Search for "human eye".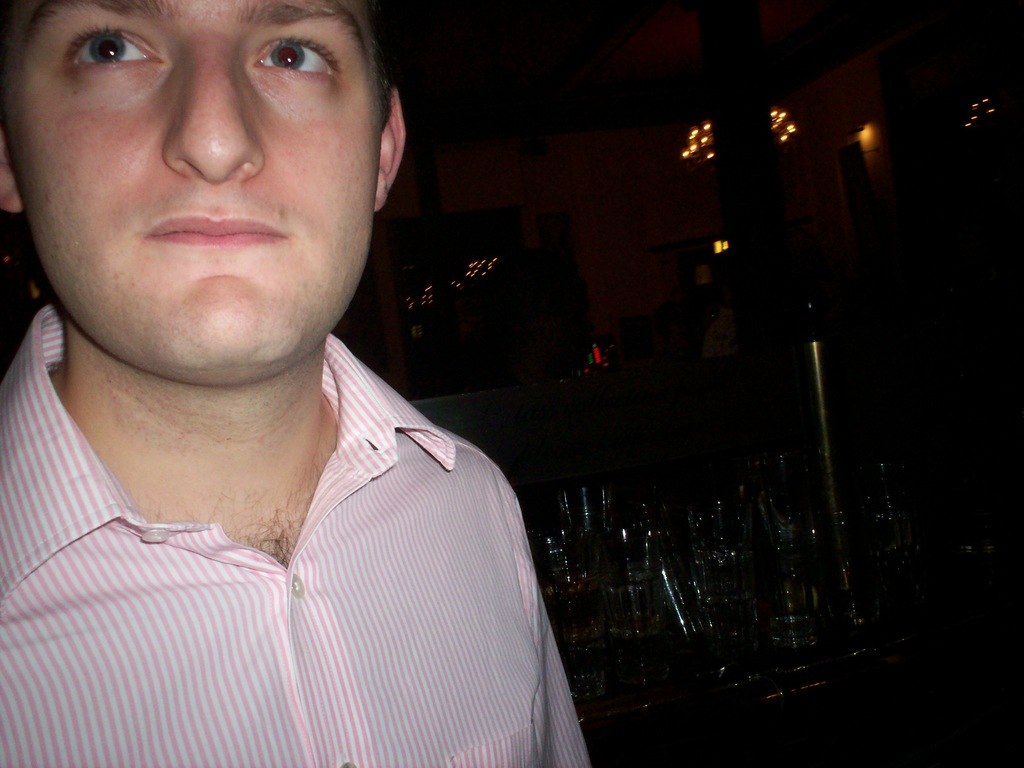
Found at <region>248, 35, 346, 97</region>.
